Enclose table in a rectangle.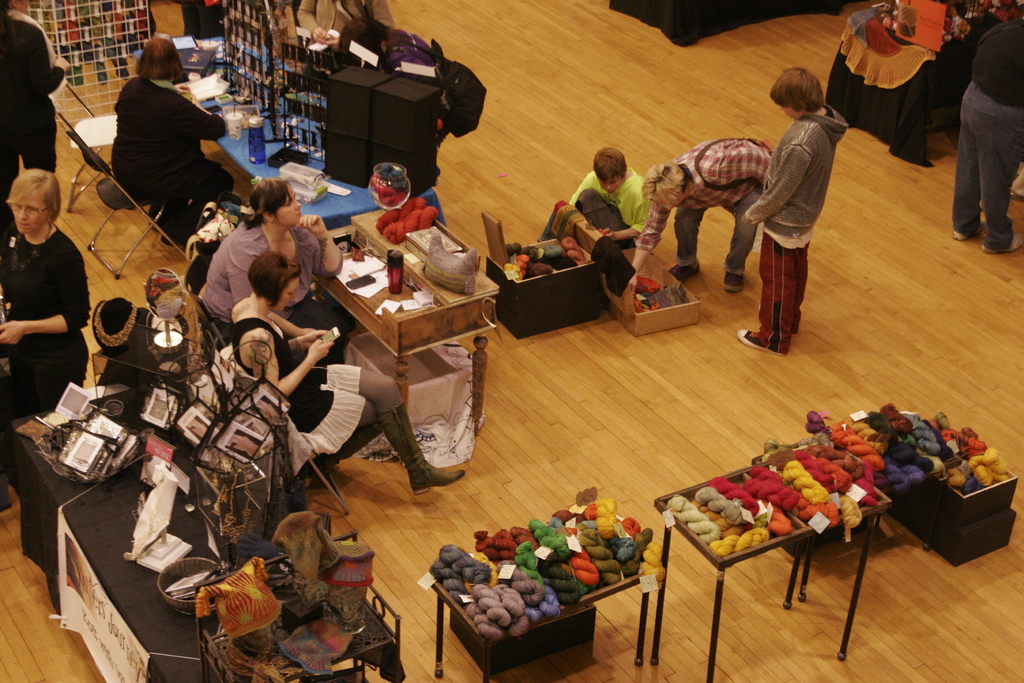
307, 210, 502, 437.
